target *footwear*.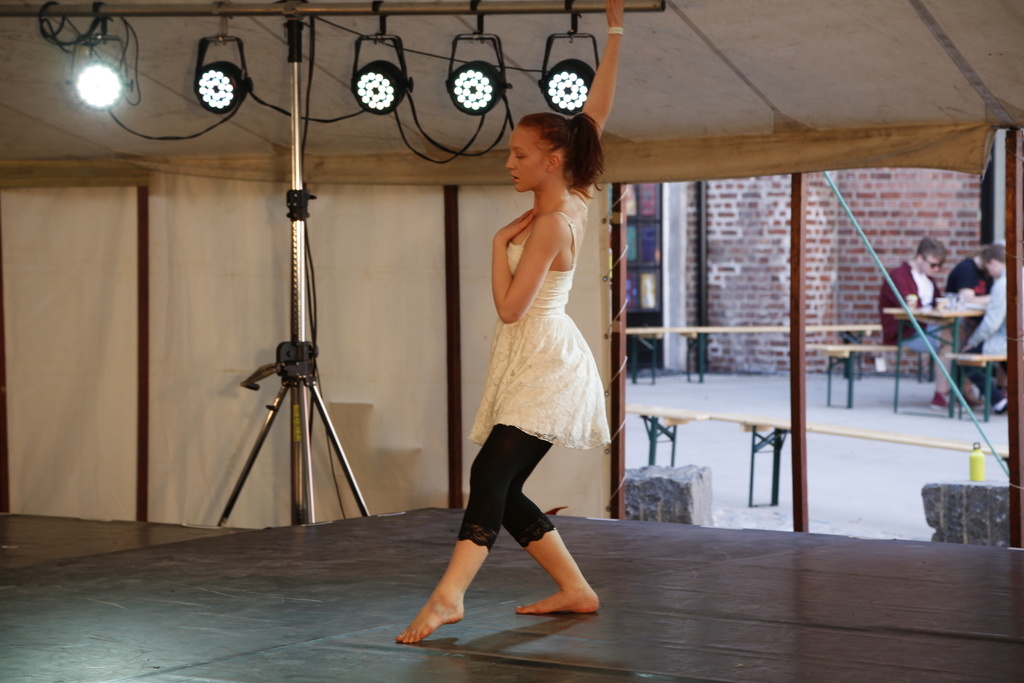
Target region: {"left": 927, "top": 392, "right": 964, "bottom": 412}.
